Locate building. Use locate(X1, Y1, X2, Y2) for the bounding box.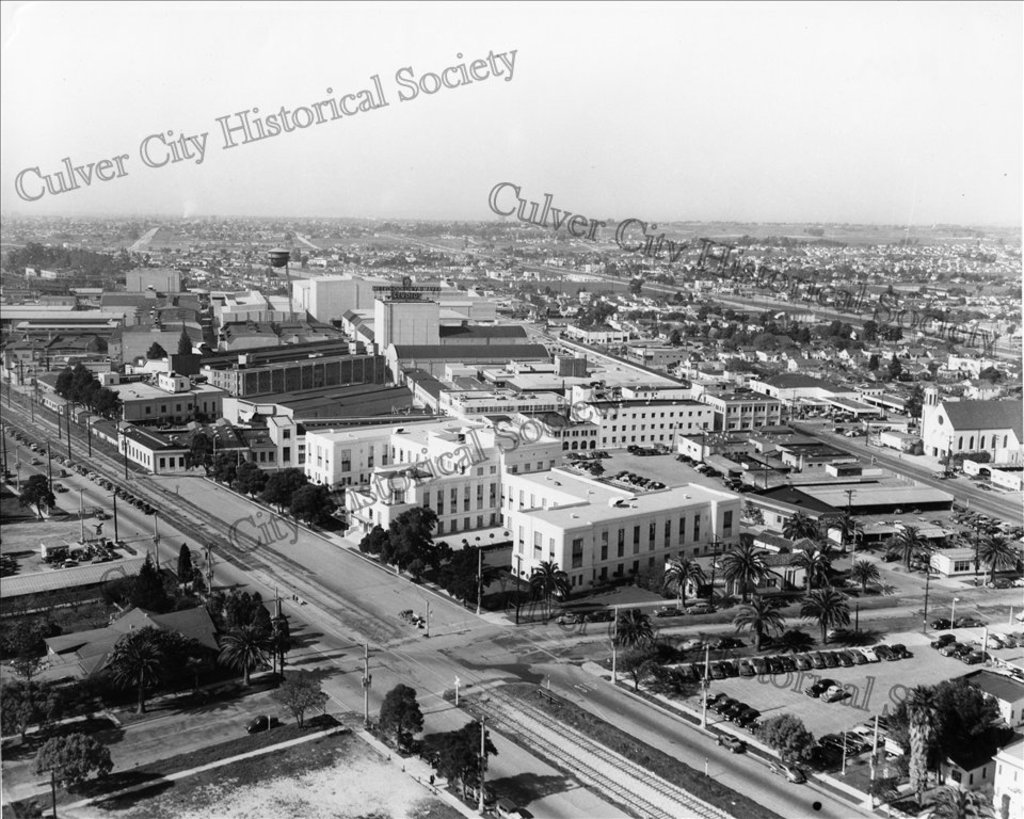
locate(377, 292, 442, 343).
